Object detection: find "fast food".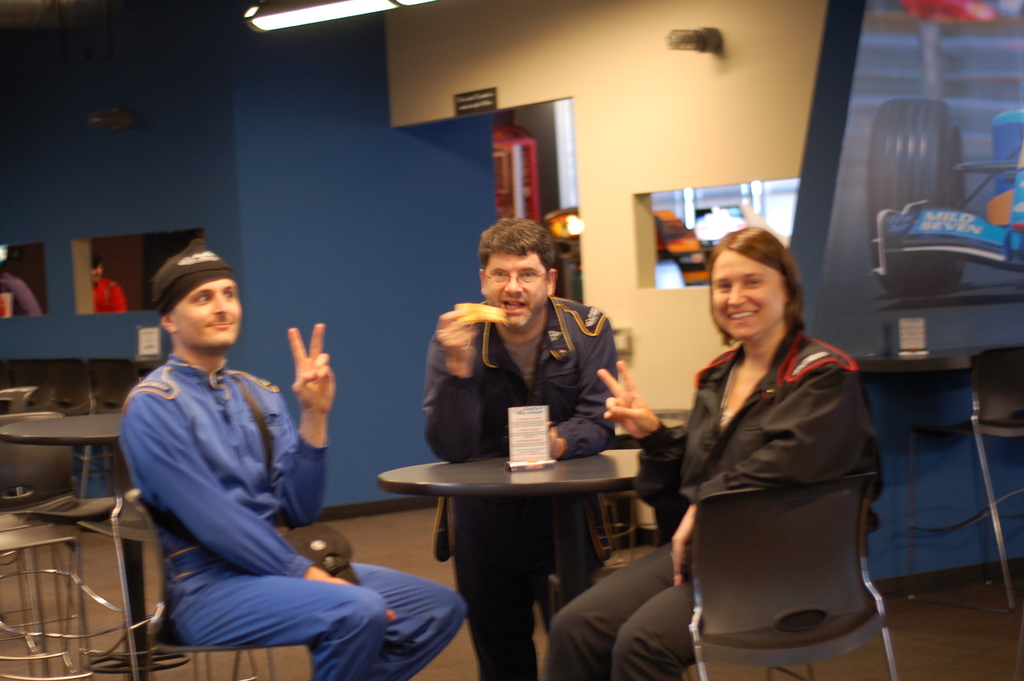
crop(454, 302, 514, 325).
